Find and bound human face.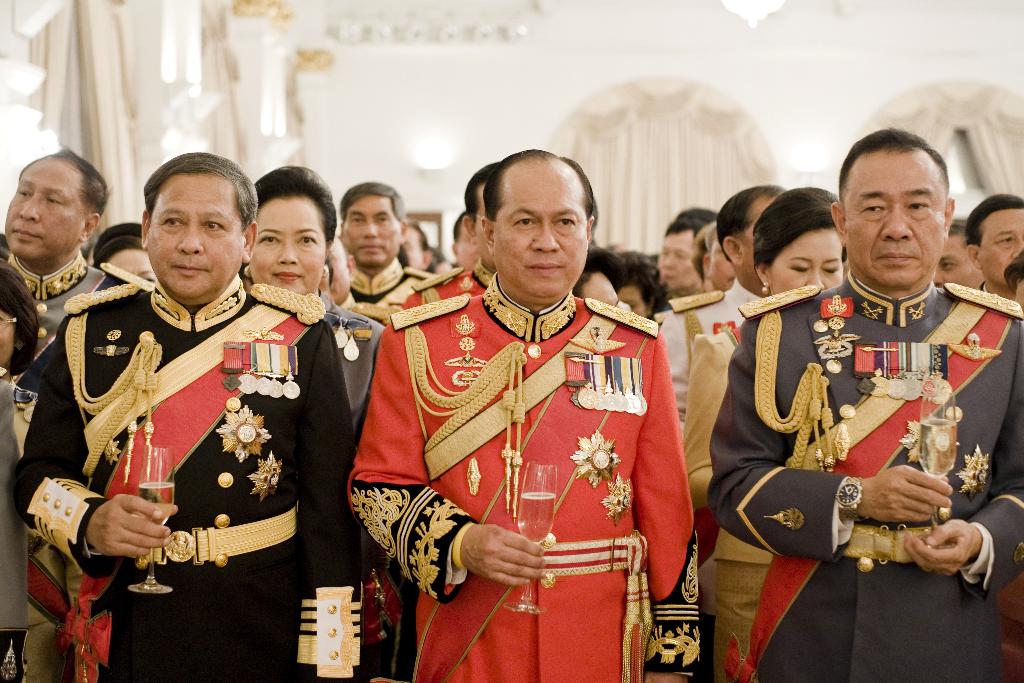
Bound: <box>108,241,152,279</box>.
